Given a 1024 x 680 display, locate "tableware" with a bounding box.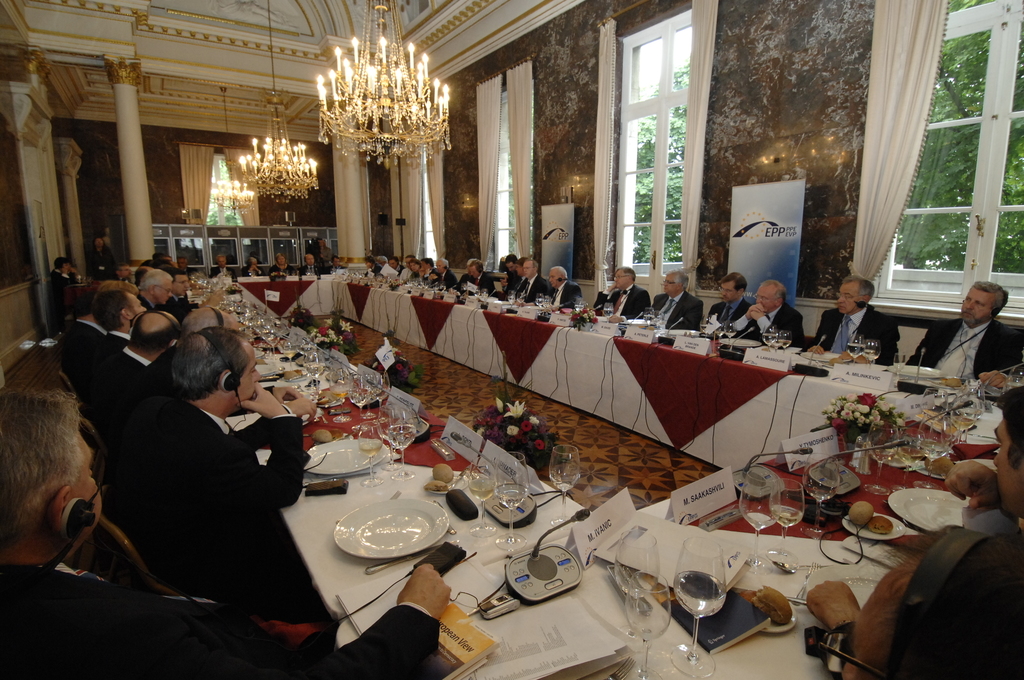
Located: crop(333, 494, 451, 574).
